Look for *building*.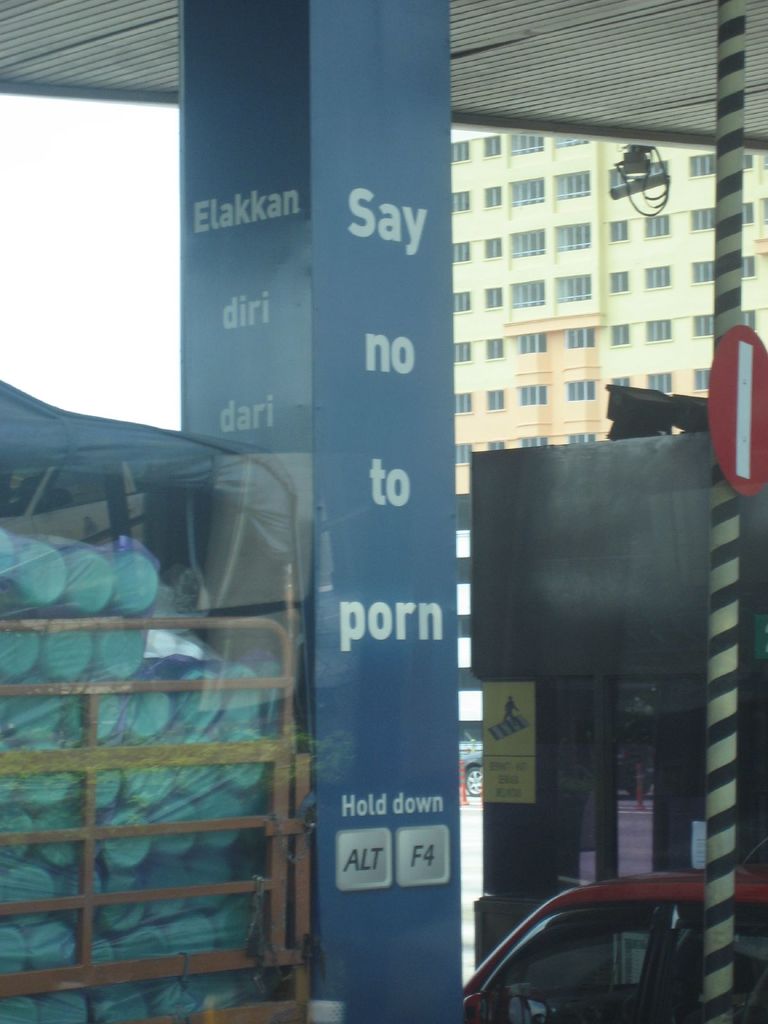
Found: <region>453, 120, 767, 748</region>.
